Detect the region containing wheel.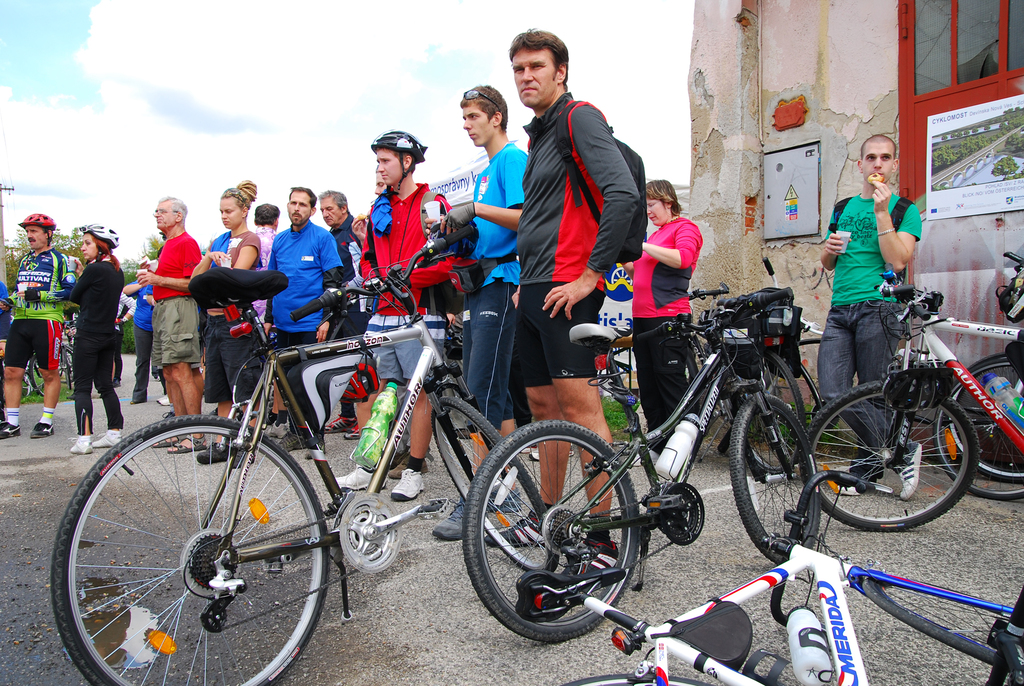
locate(463, 423, 640, 642).
